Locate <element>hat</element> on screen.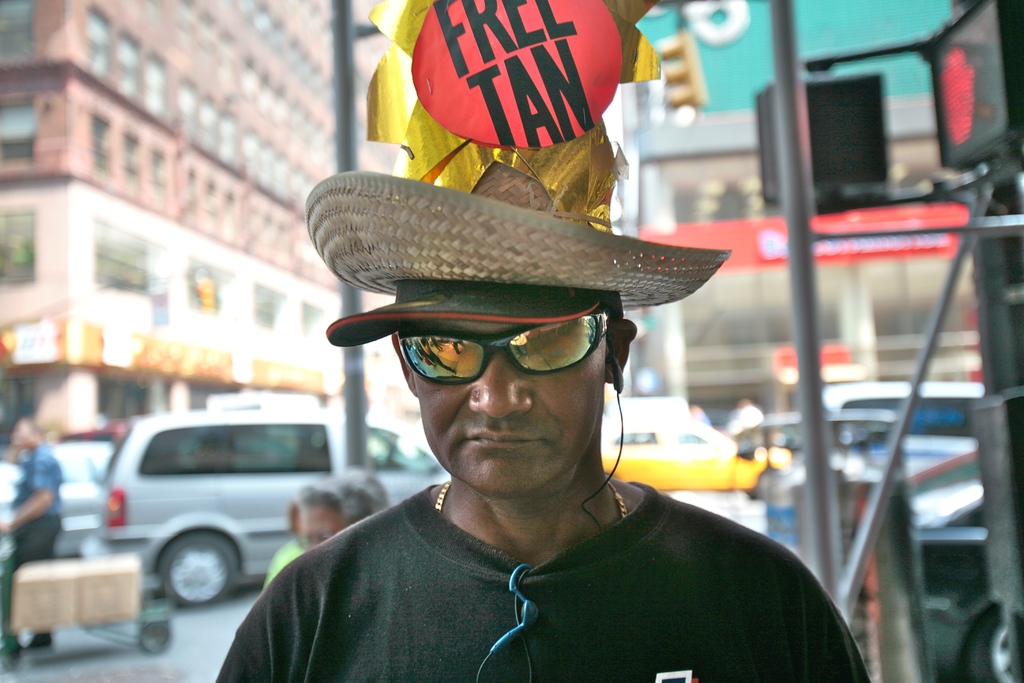
On screen at select_region(325, 284, 605, 347).
